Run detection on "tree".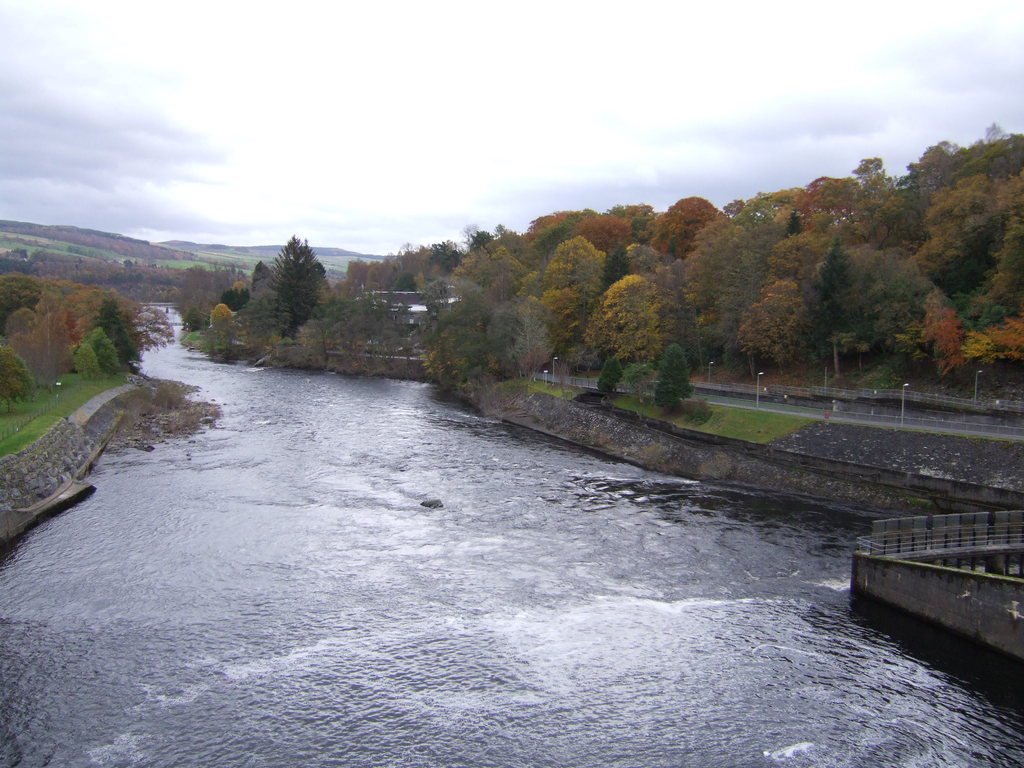
Result: crop(251, 260, 272, 284).
